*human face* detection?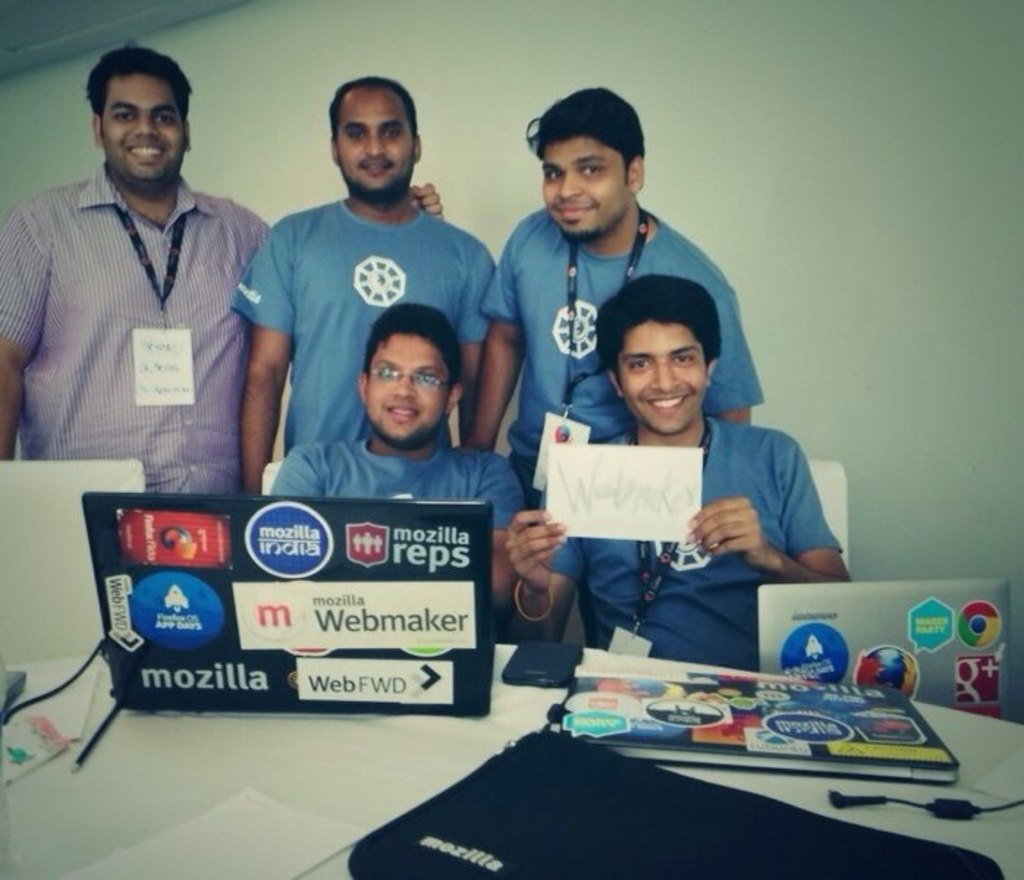
region(95, 72, 185, 188)
